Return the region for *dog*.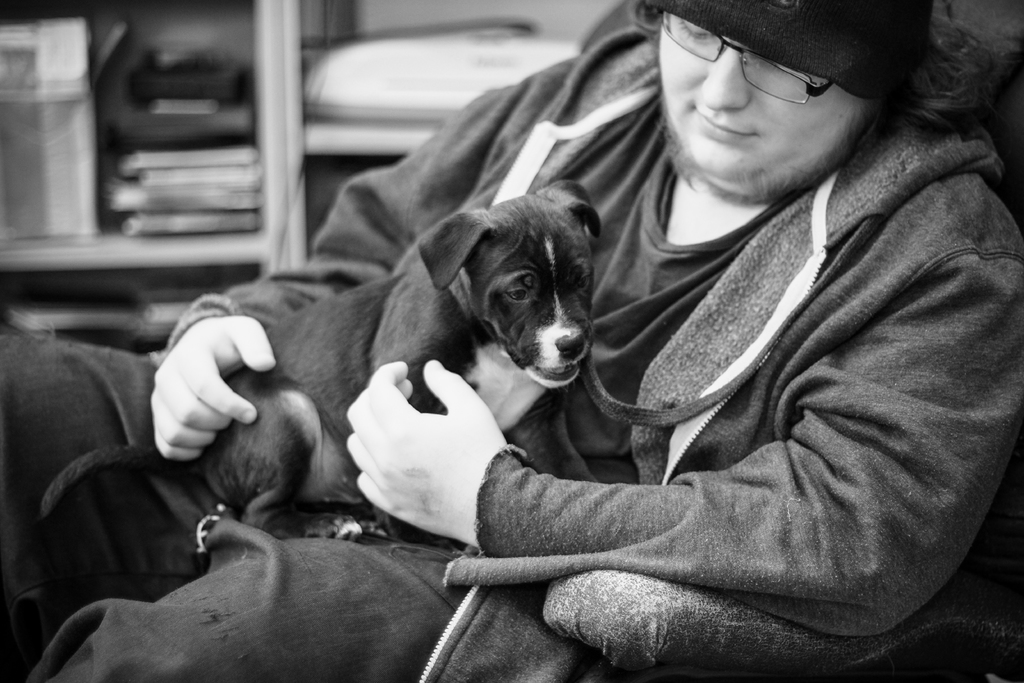
left=34, top=178, right=604, bottom=520.
